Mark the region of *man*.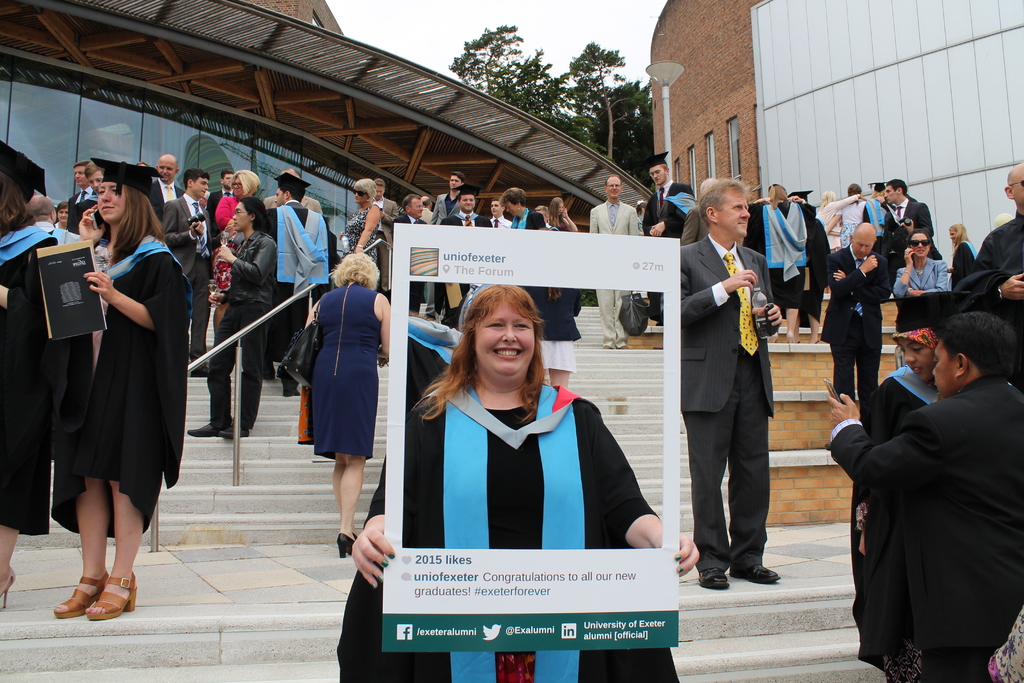
Region: (x1=423, y1=171, x2=466, y2=320).
